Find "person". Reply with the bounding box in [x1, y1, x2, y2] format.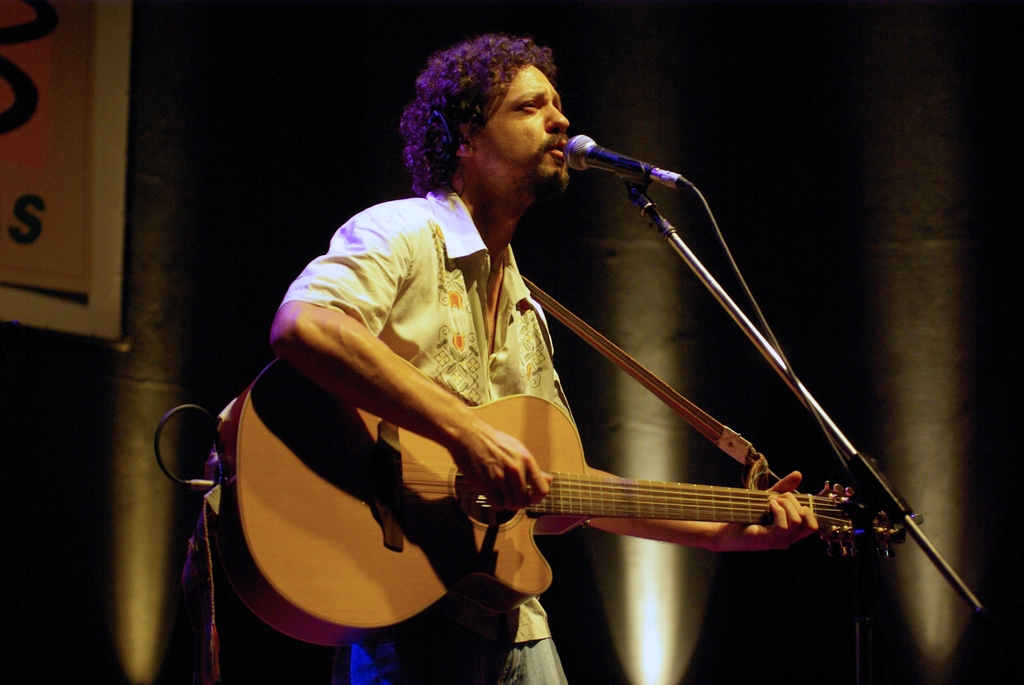
[268, 34, 907, 684].
